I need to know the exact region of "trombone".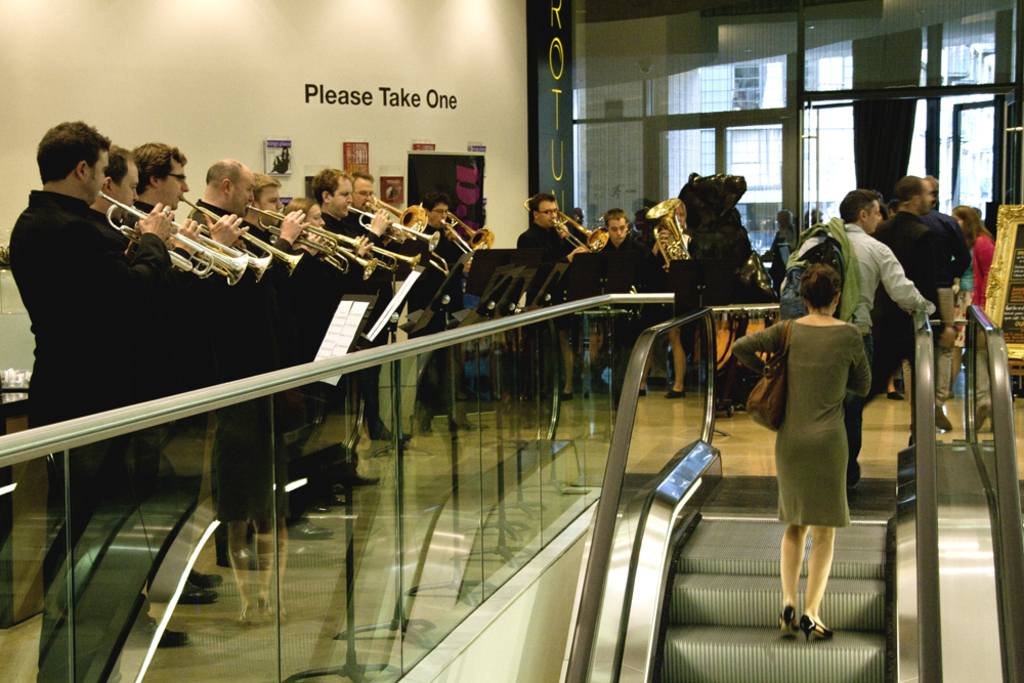
Region: 653, 198, 684, 272.
